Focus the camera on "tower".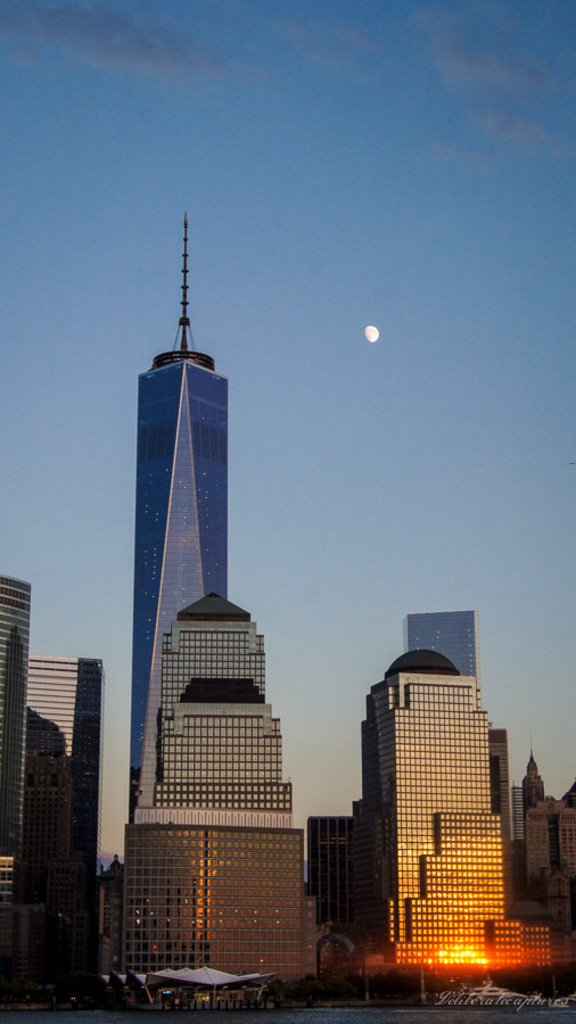
Focus region: x1=93 y1=597 x2=313 y2=992.
